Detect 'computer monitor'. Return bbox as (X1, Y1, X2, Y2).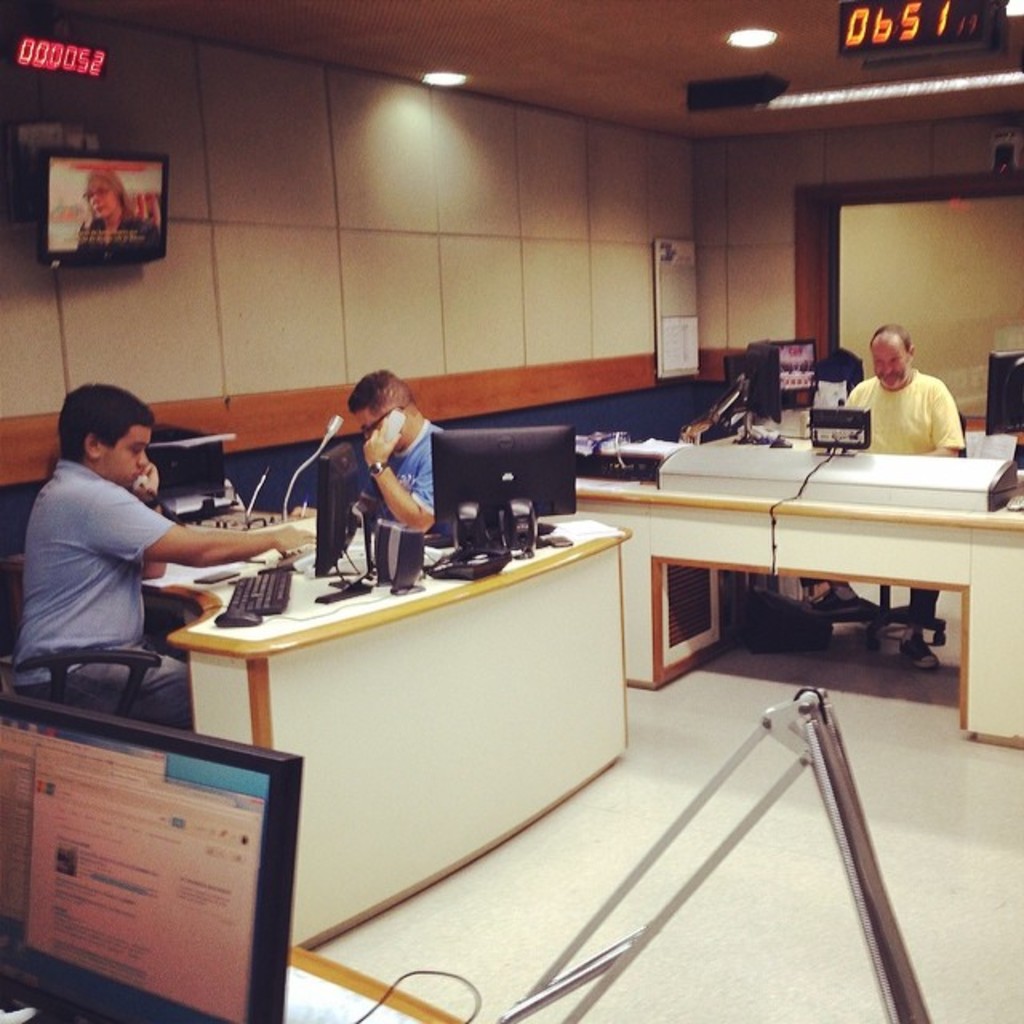
(749, 336, 822, 411).
